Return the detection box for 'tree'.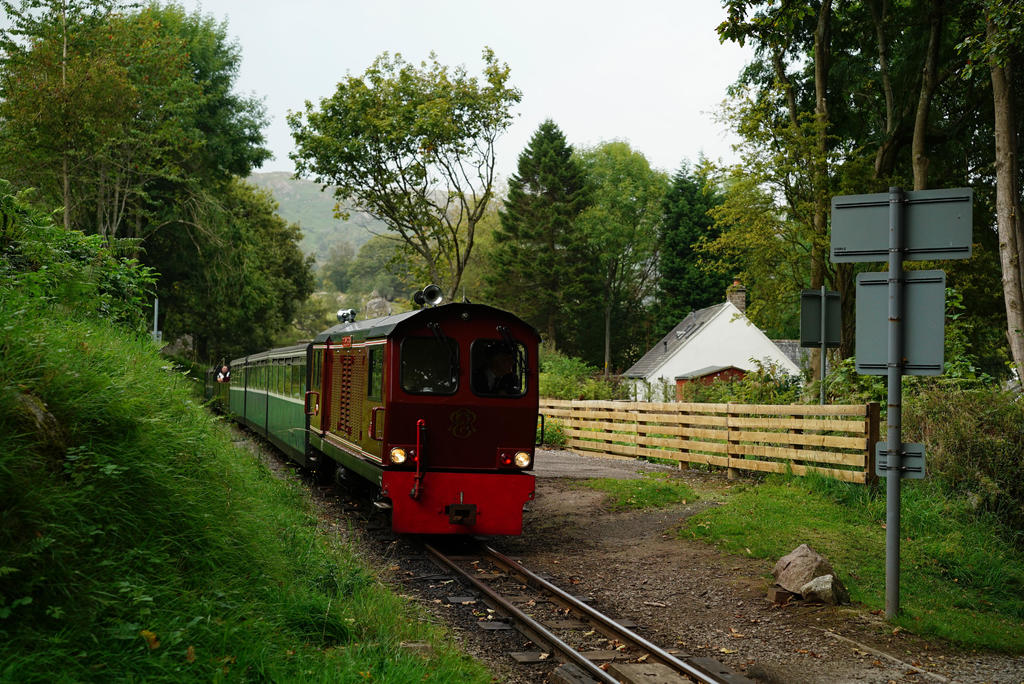
box=[150, 162, 317, 373].
